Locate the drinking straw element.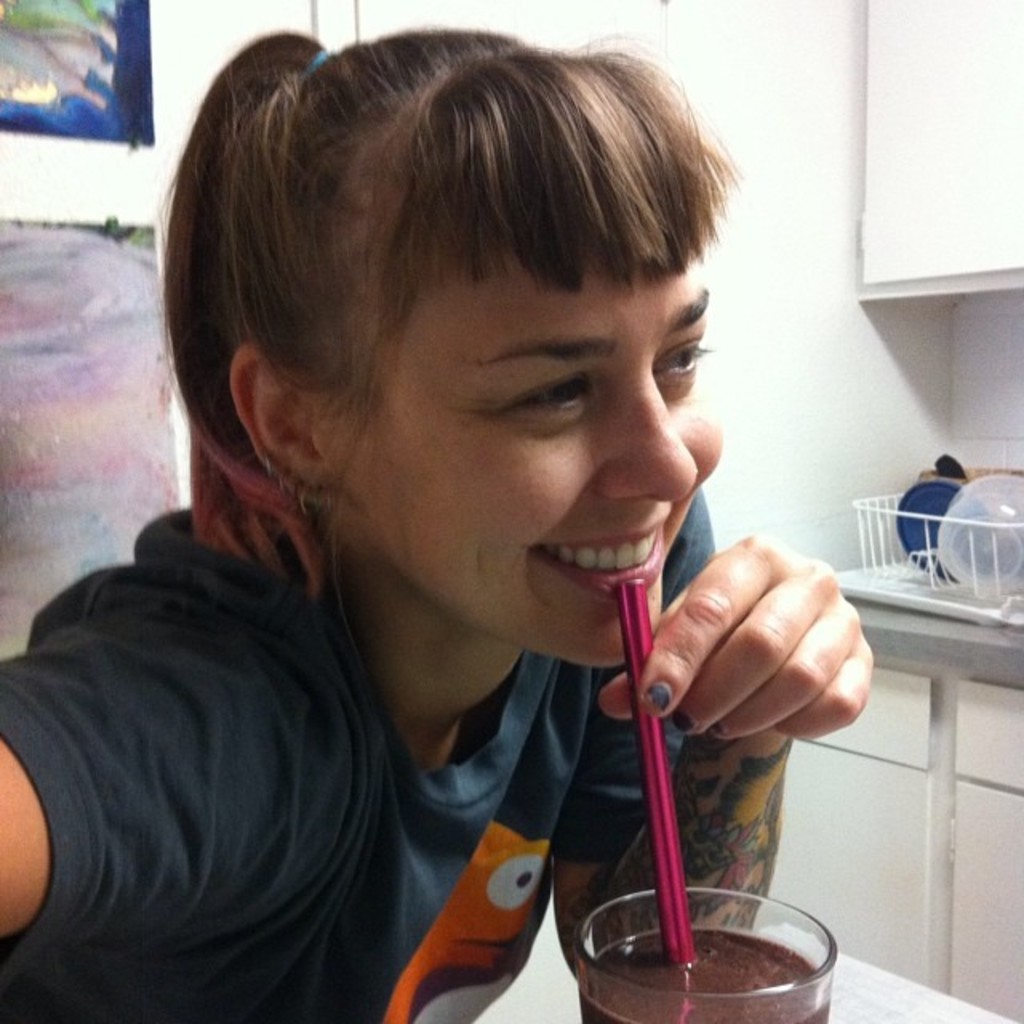
Element bbox: pyautogui.locateOnScreen(613, 578, 698, 970).
